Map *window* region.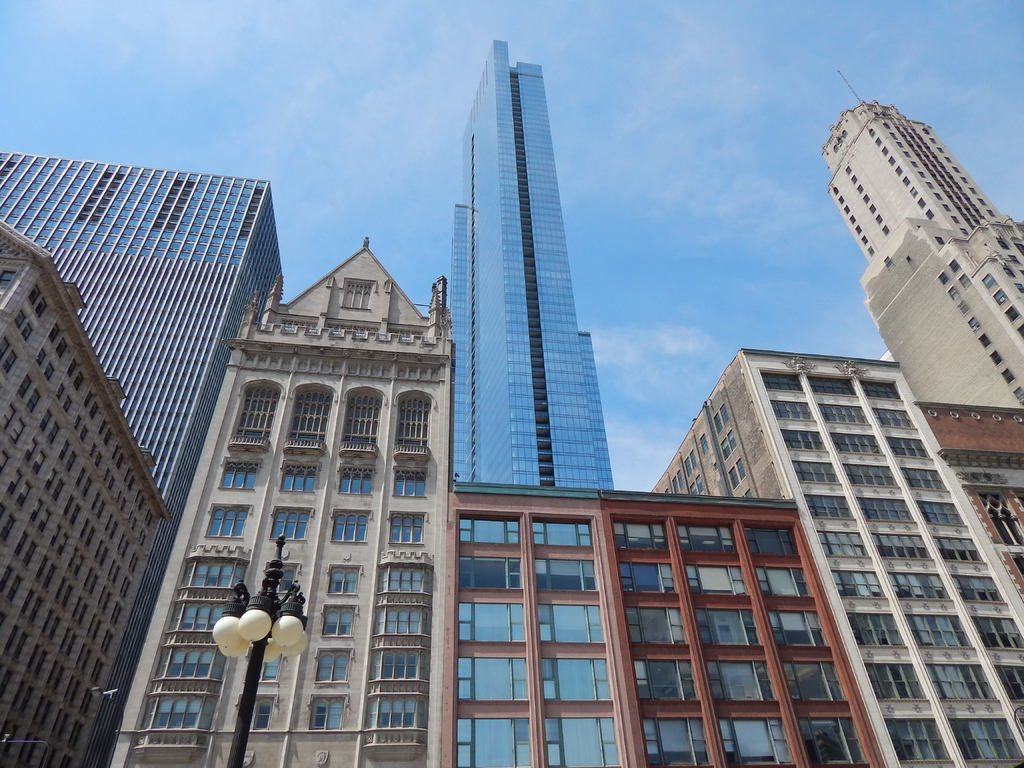
Mapped to x1=316, y1=564, x2=355, y2=600.
